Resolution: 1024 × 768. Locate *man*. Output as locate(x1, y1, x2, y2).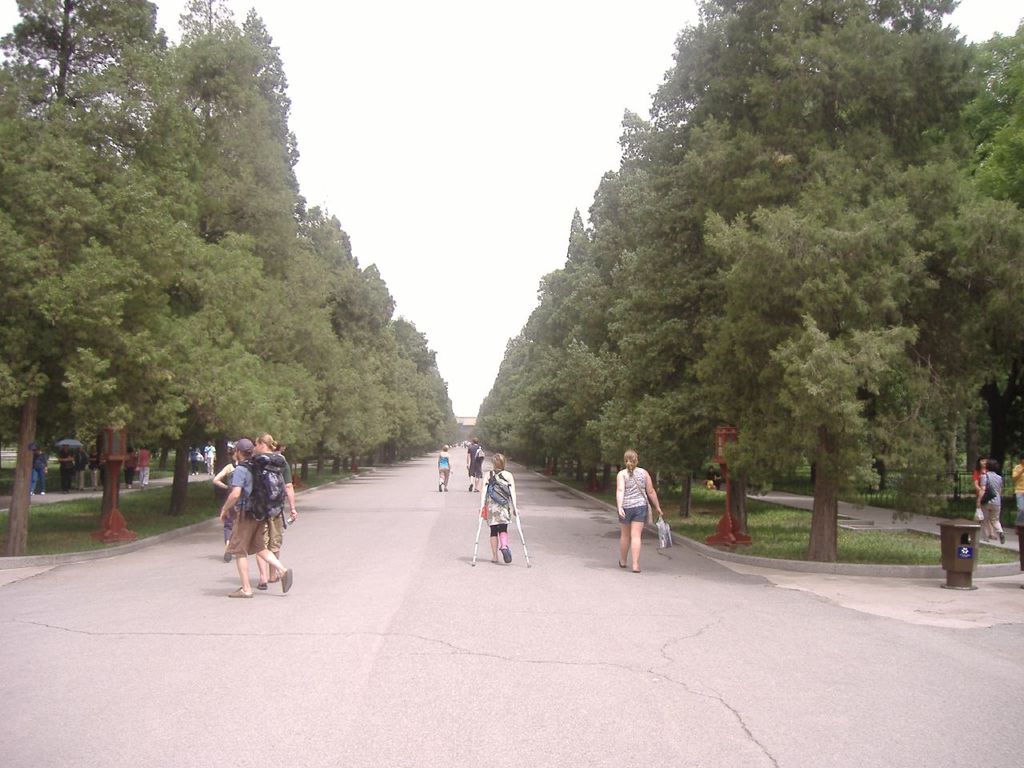
locate(606, 455, 669, 572).
